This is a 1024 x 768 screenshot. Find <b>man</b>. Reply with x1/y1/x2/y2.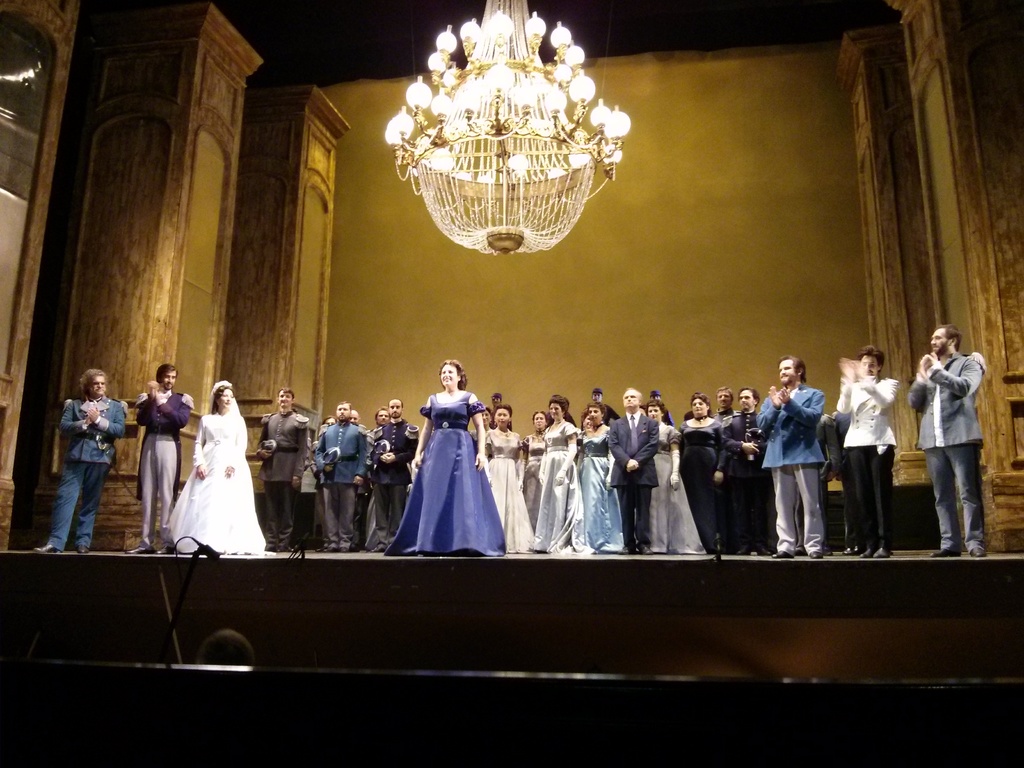
125/362/192/555.
